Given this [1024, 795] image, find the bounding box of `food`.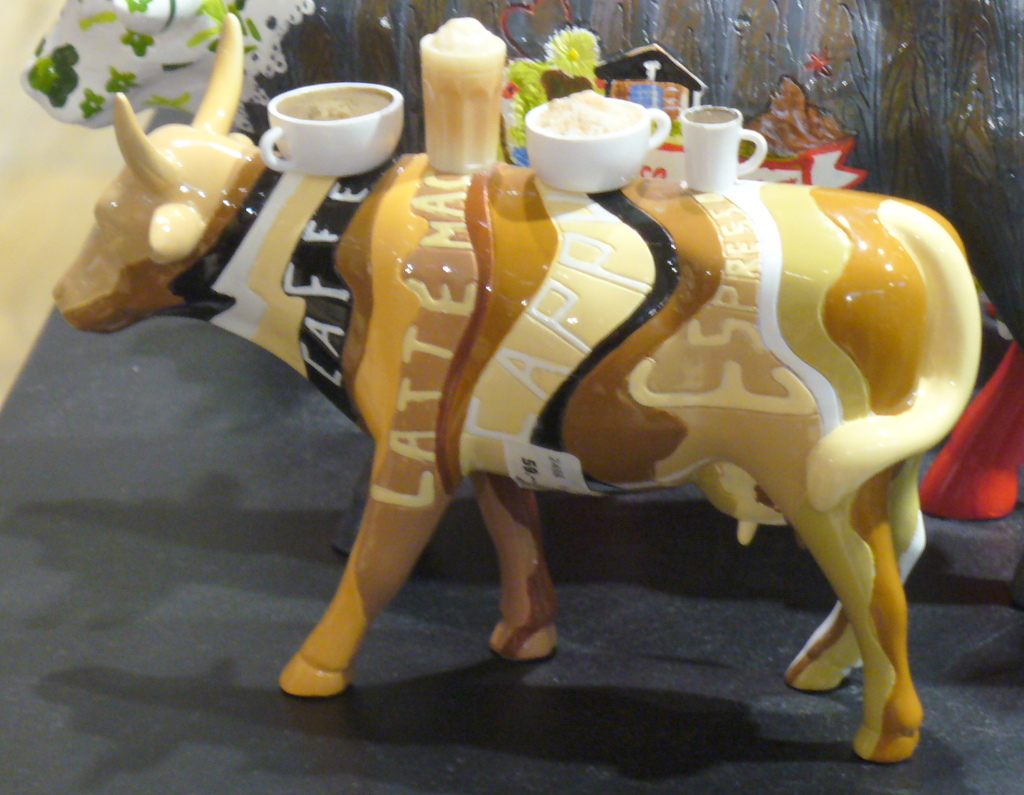
531:93:639:143.
